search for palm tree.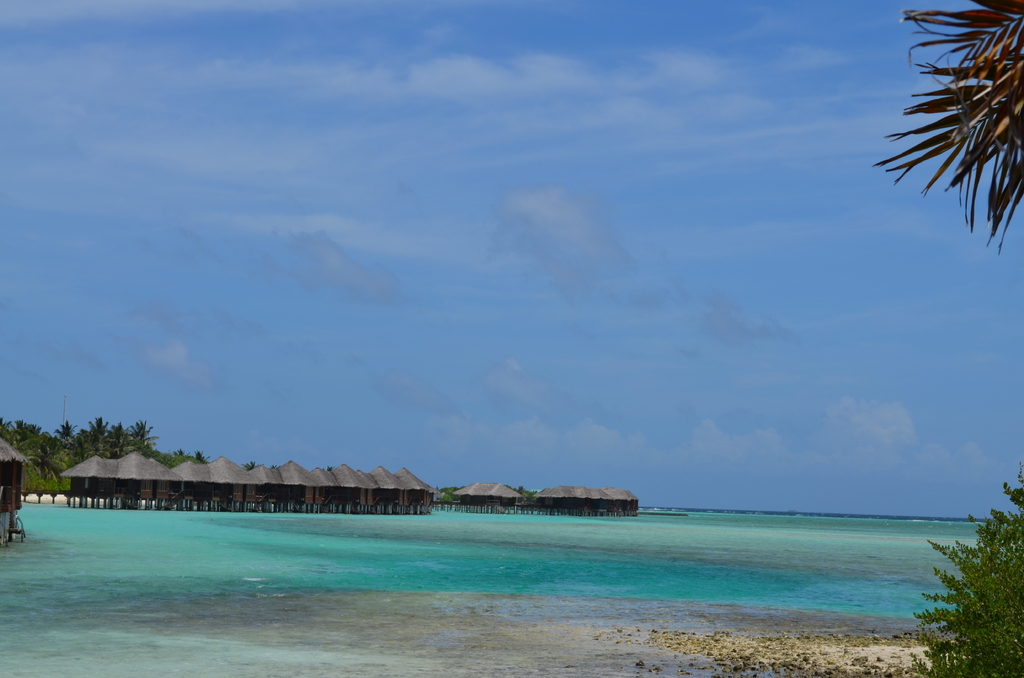
Found at (172,449,207,466).
